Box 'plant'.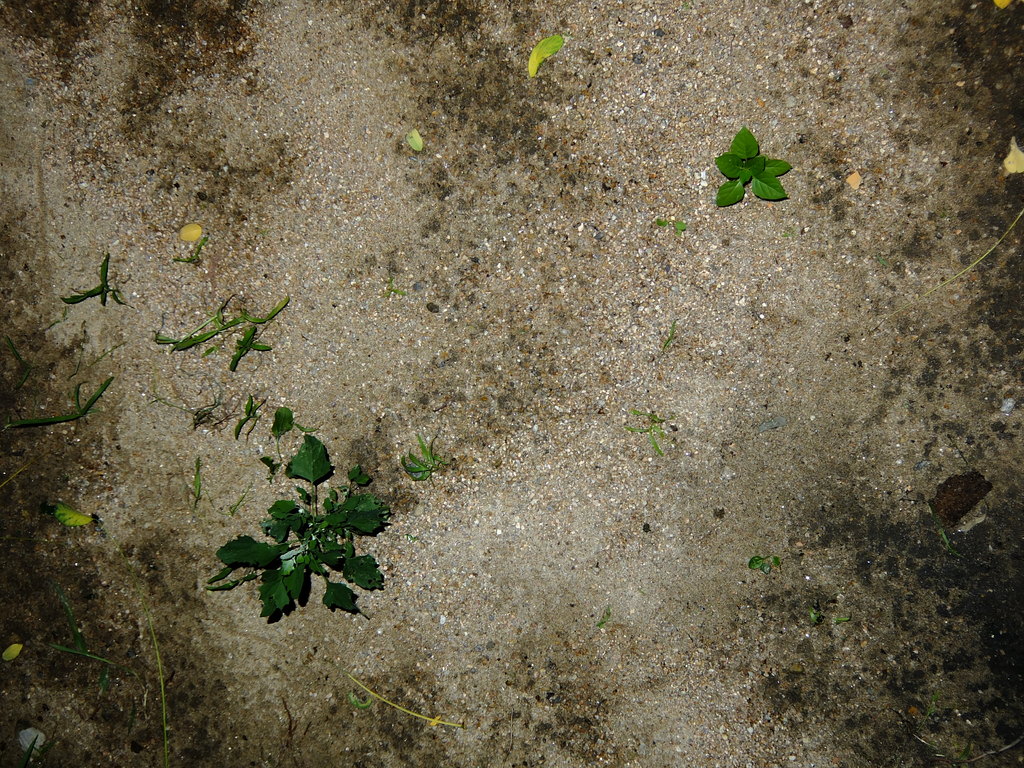
(x1=52, y1=505, x2=90, y2=522).
